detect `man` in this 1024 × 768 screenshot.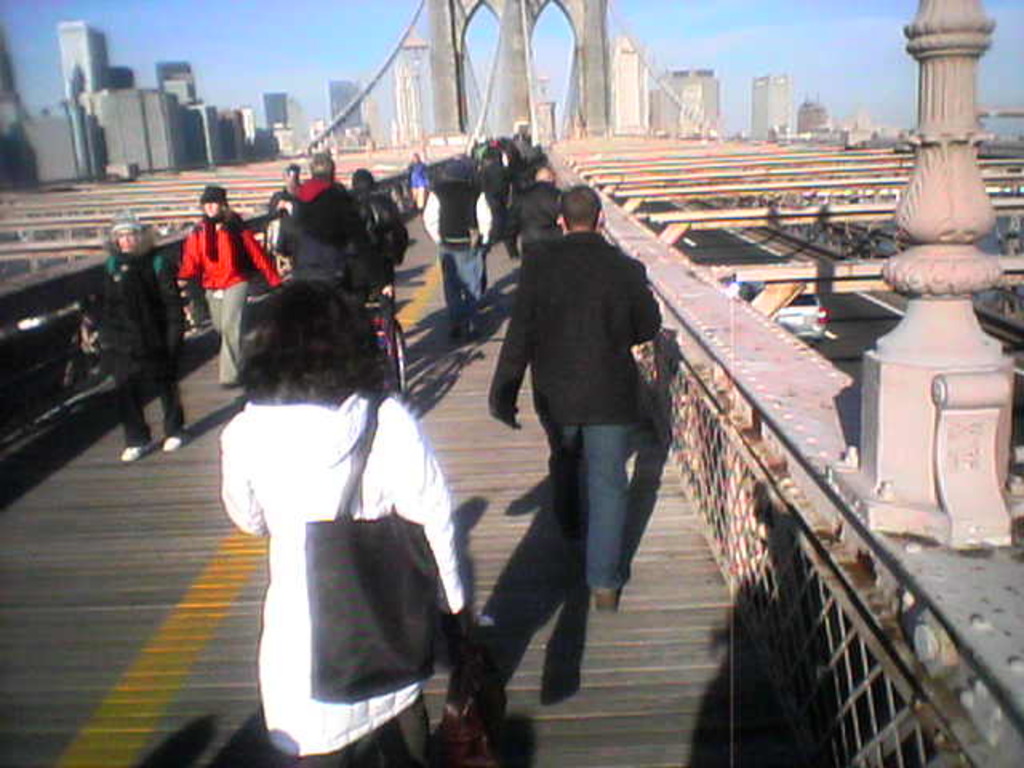
Detection: 344 165 408 272.
